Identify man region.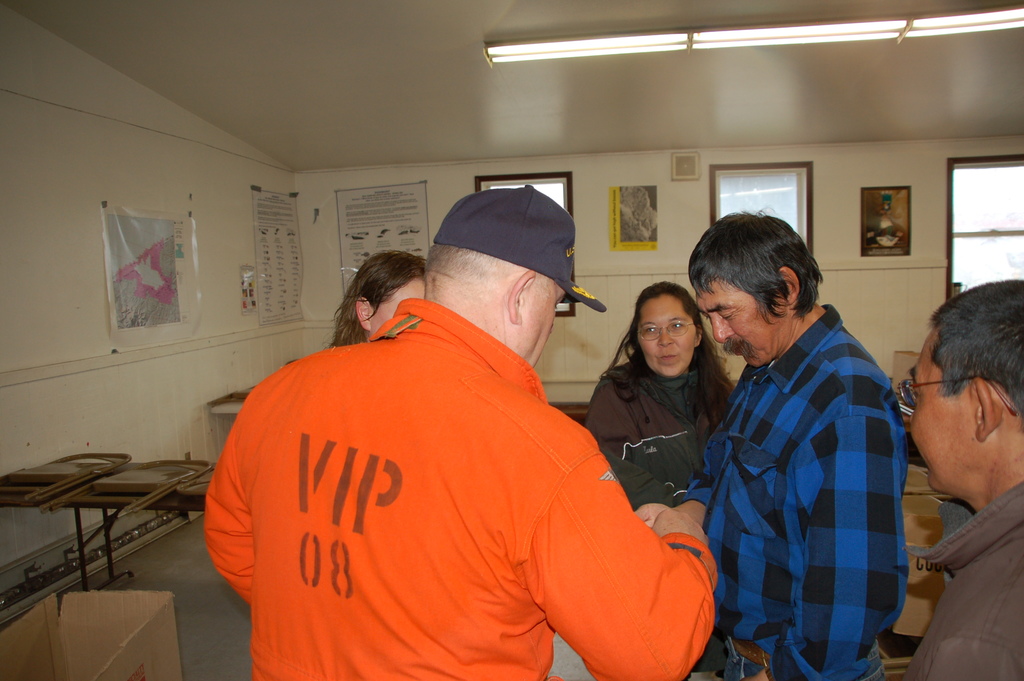
Region: box=[222, 157, 694, 680].
